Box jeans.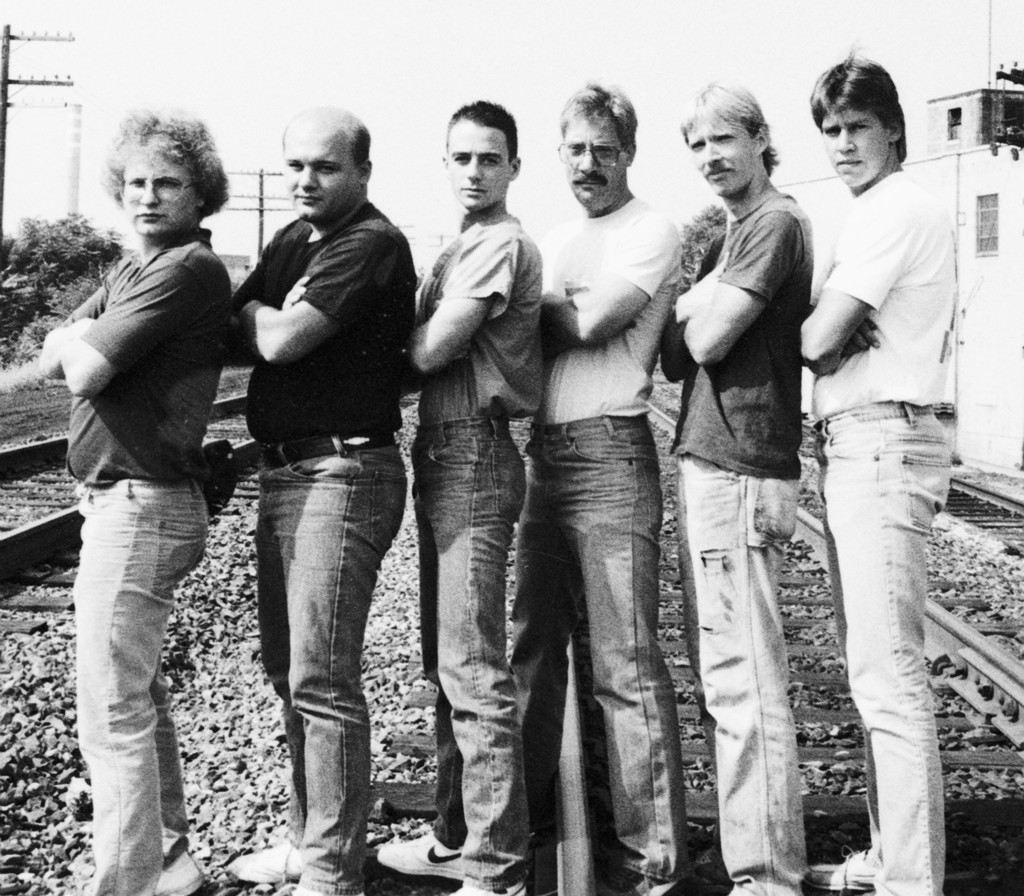
Rect(68, 479, 207, 895).
